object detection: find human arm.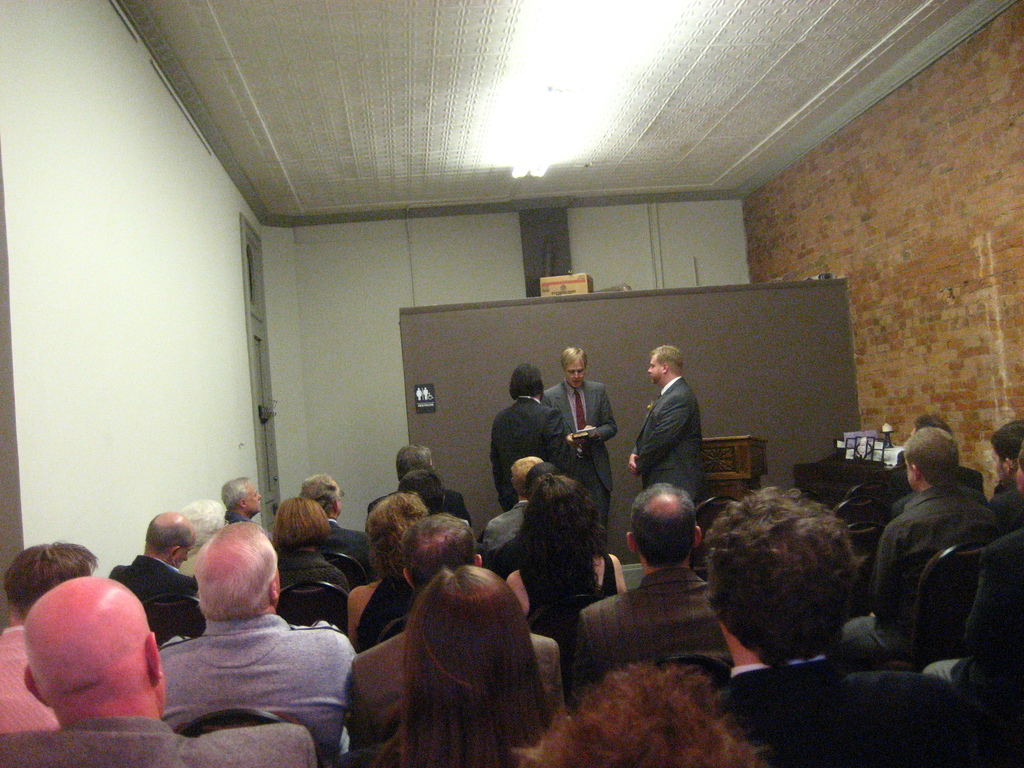
bbox=[607, 552, 625, 594].
